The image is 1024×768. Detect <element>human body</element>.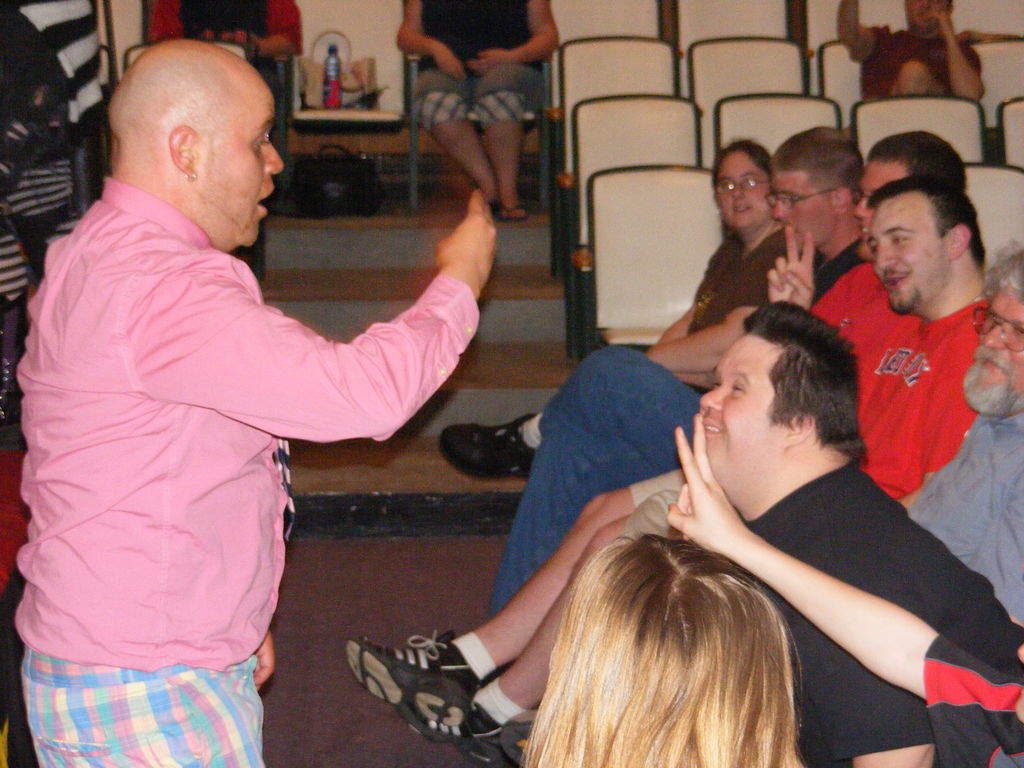
Detection: box(136, 0, 306, 70).
